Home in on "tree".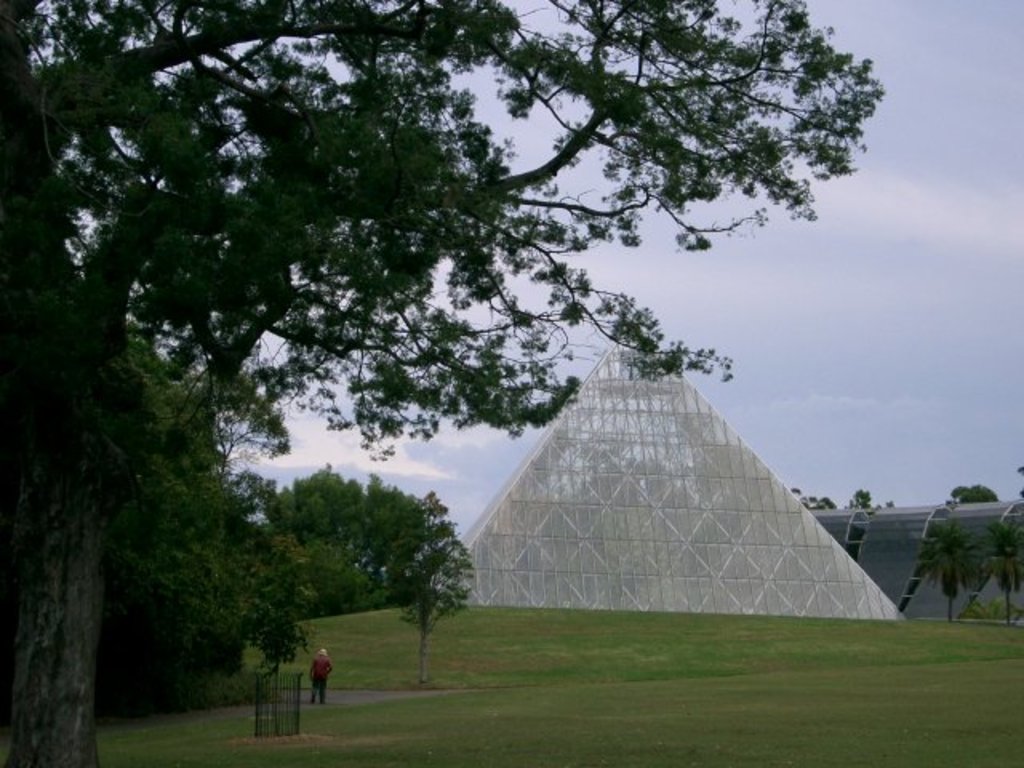
Homed in at region(978, 518, 1022, 630).
